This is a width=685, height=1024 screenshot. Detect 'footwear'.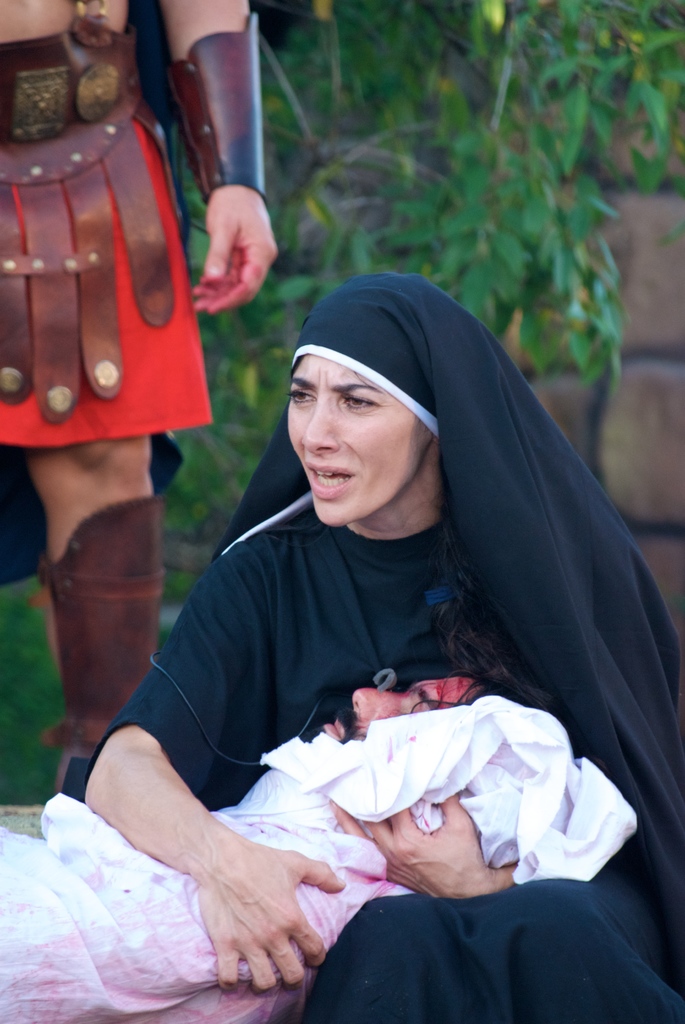
<bbox>41, 489, 165, 806</bbox>.
